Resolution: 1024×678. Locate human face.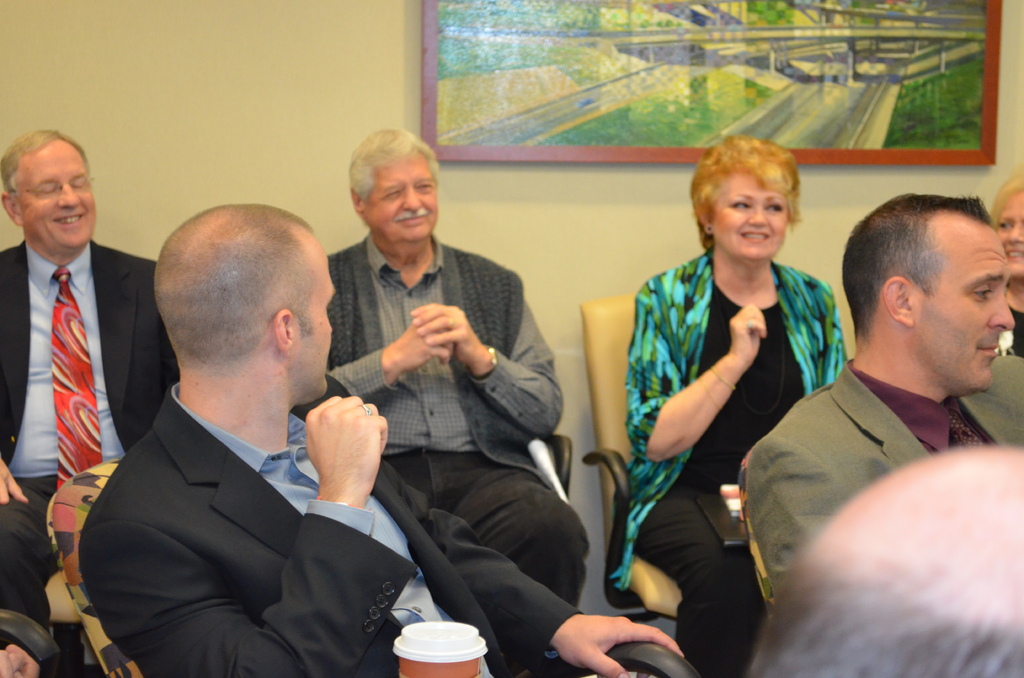
289/241/335/398.
